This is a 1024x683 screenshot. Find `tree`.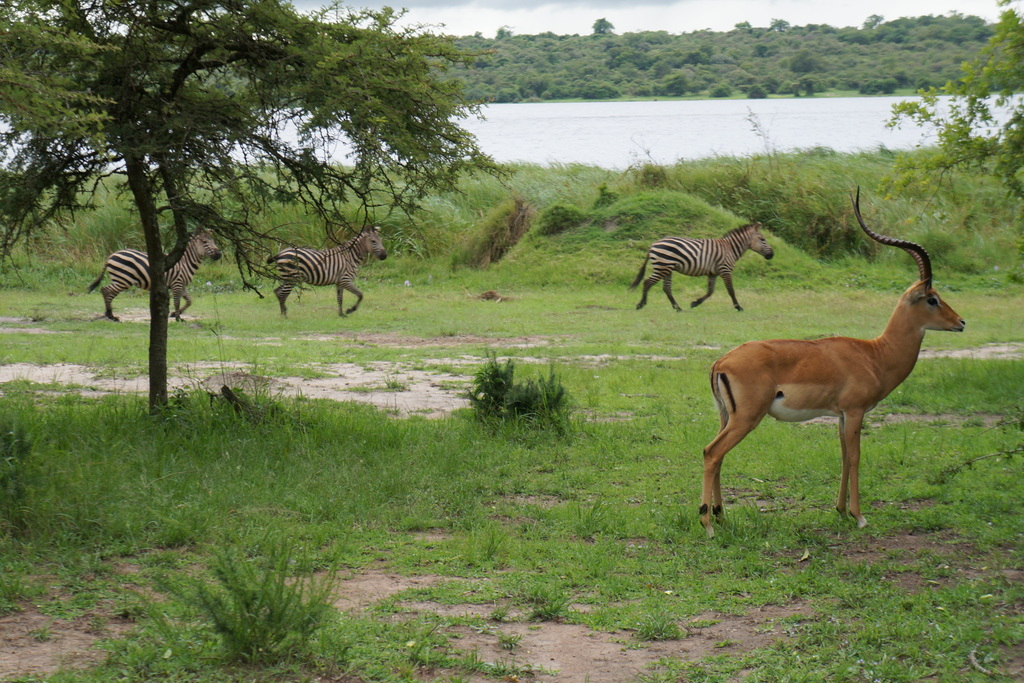
Bounding box: <box>885,0,1023,253</box>.
